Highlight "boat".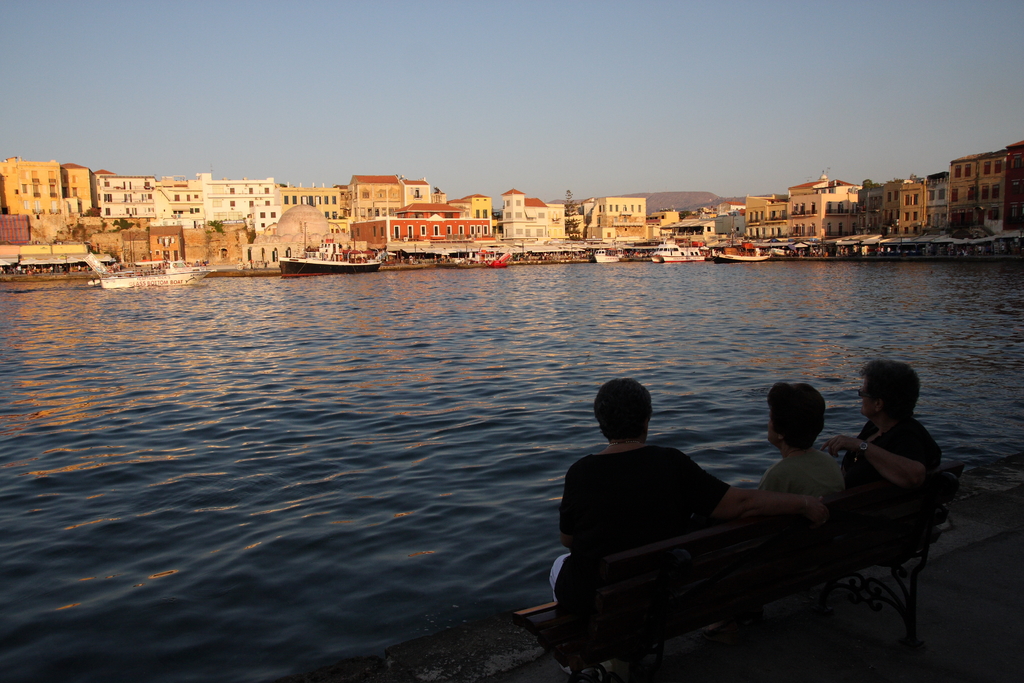
Highlighted region: (left=491, top=255, right=509, bottom=268).
